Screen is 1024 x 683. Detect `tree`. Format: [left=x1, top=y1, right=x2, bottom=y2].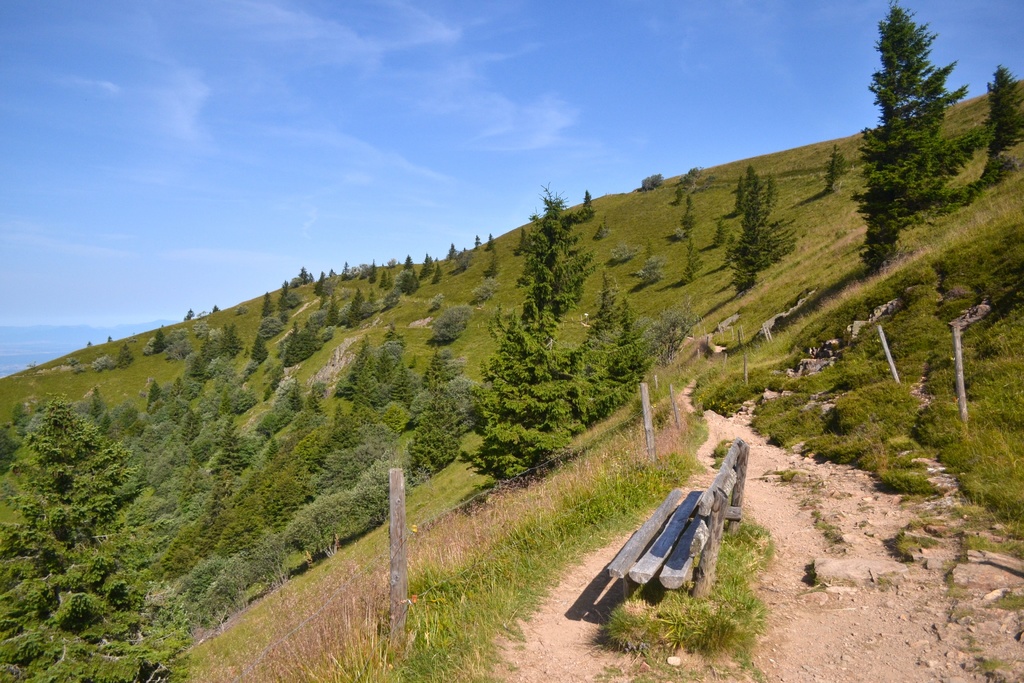
[left=610, top=244, right=635, bottom=263].
